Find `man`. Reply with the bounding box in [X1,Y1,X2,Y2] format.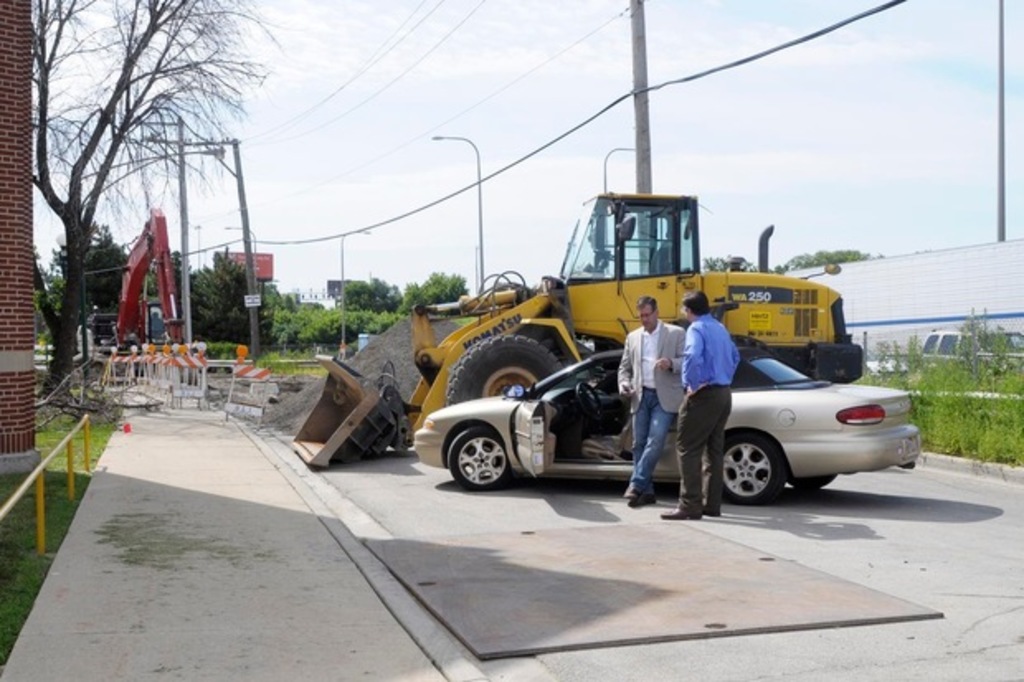
[656,289,742,517].
